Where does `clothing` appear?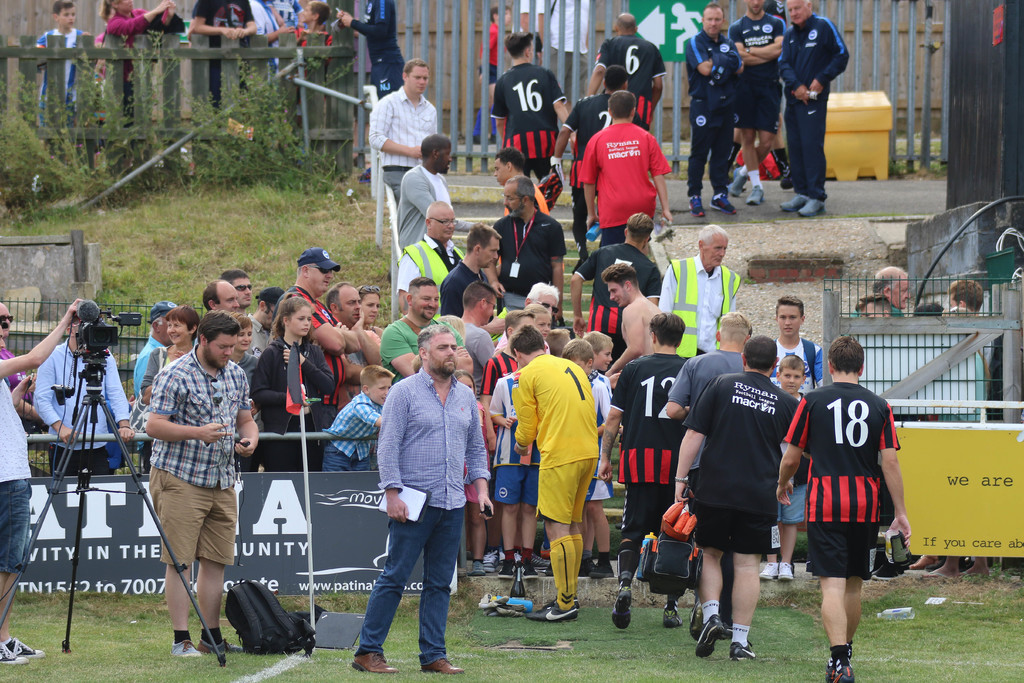
Appears at x1=769 y1=383 x2=822 y2=529.
